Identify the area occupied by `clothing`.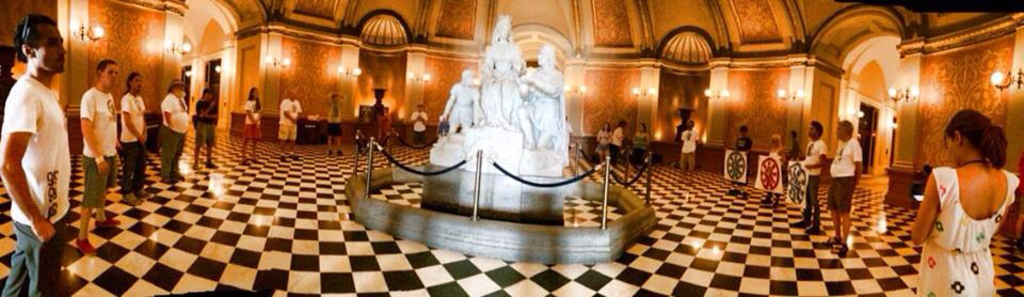
Area: (118,90,149,194).
